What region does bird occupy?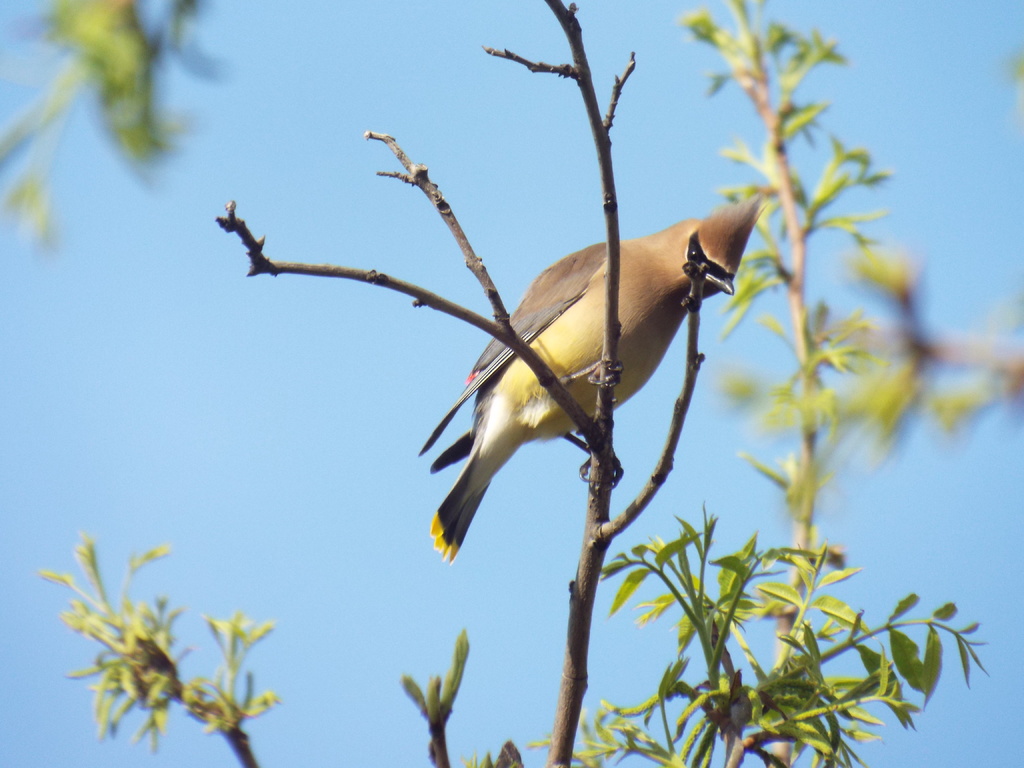
crop(413, 195, 764, 566).
